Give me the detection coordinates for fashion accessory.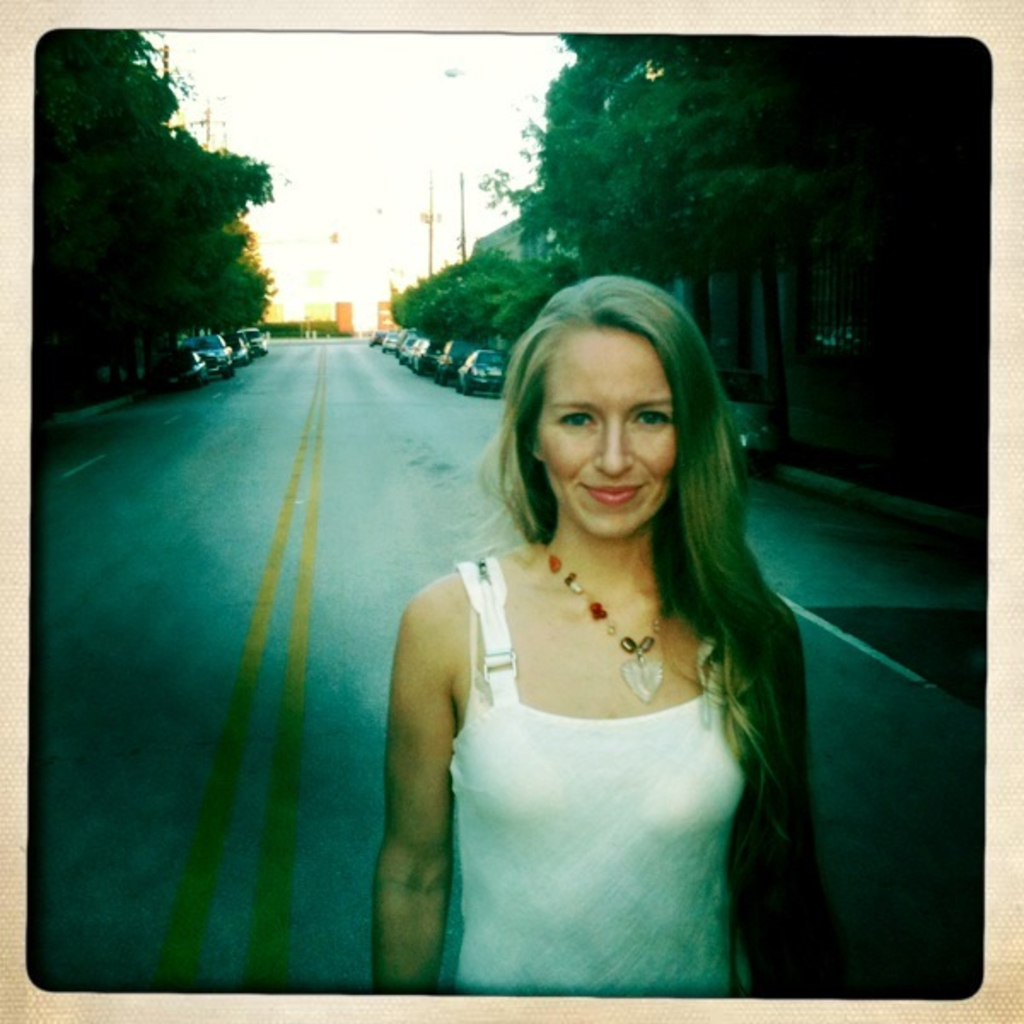
pyautogui.locateOnScreen(541, 534, 676, 707).
